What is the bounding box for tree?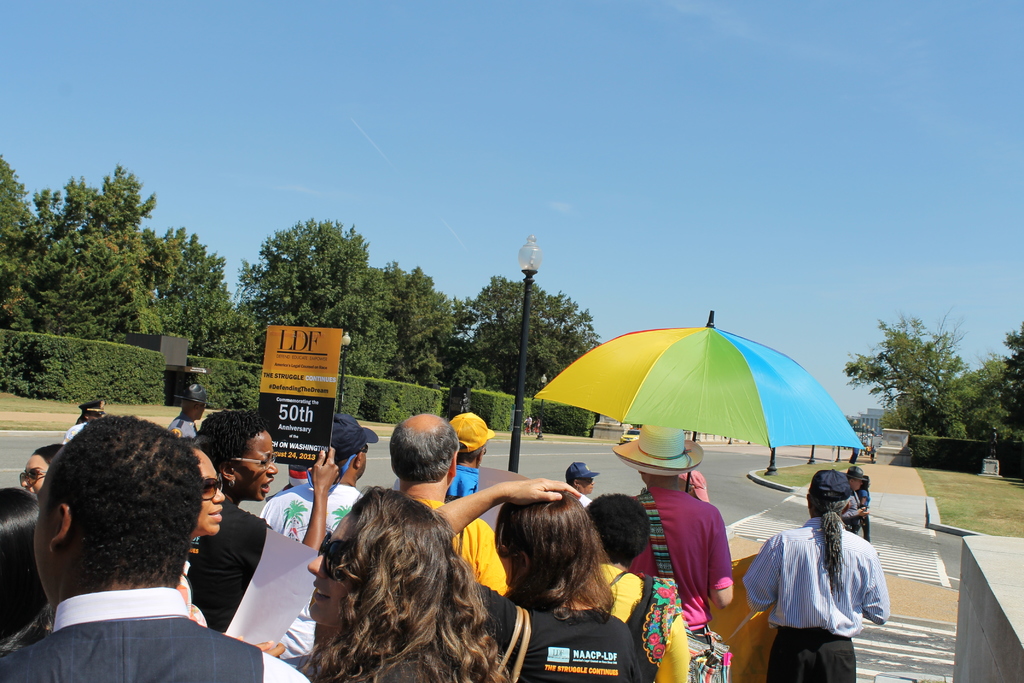
<box>351,252,502,388</box>.
